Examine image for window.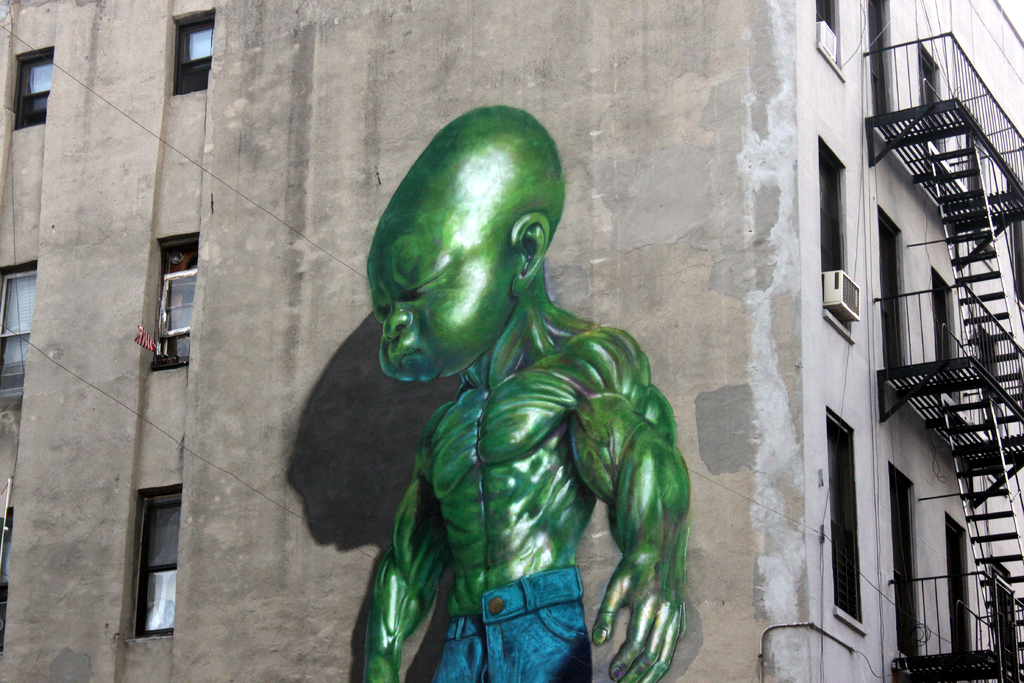
Examination result: x1=15 y1=50 x2=54 y2=130.
